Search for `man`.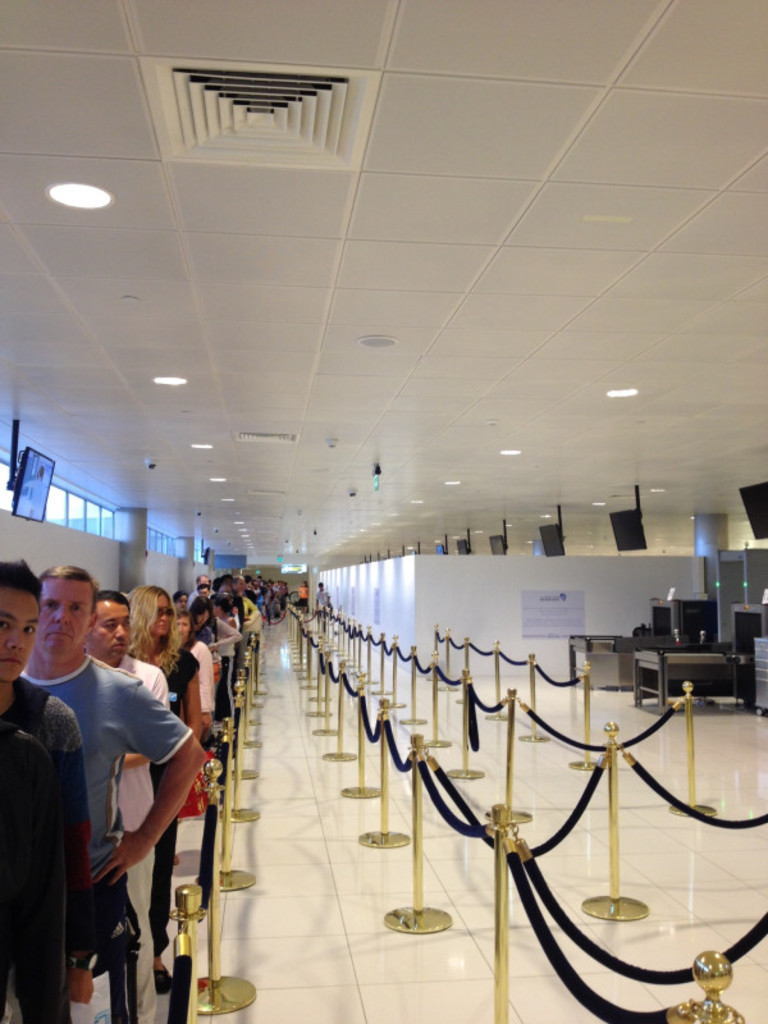
Found at rect(195, 588, 220, 646).
